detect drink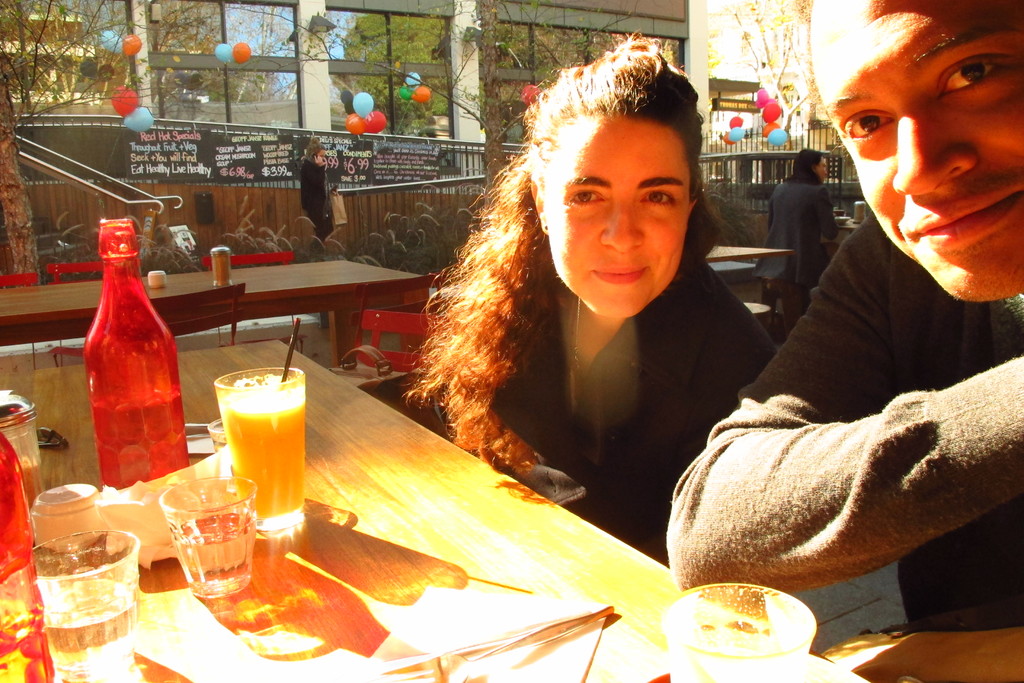
rect(163, 474, 252, 608)
